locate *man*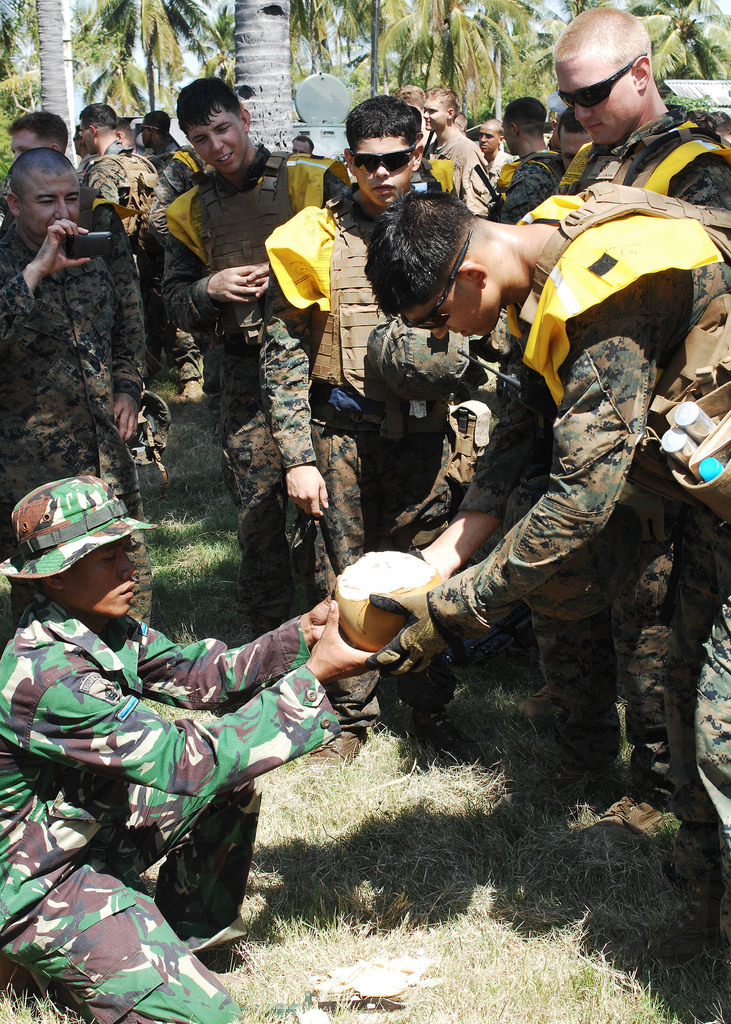
BBox(370, 182, 730, 1005)
